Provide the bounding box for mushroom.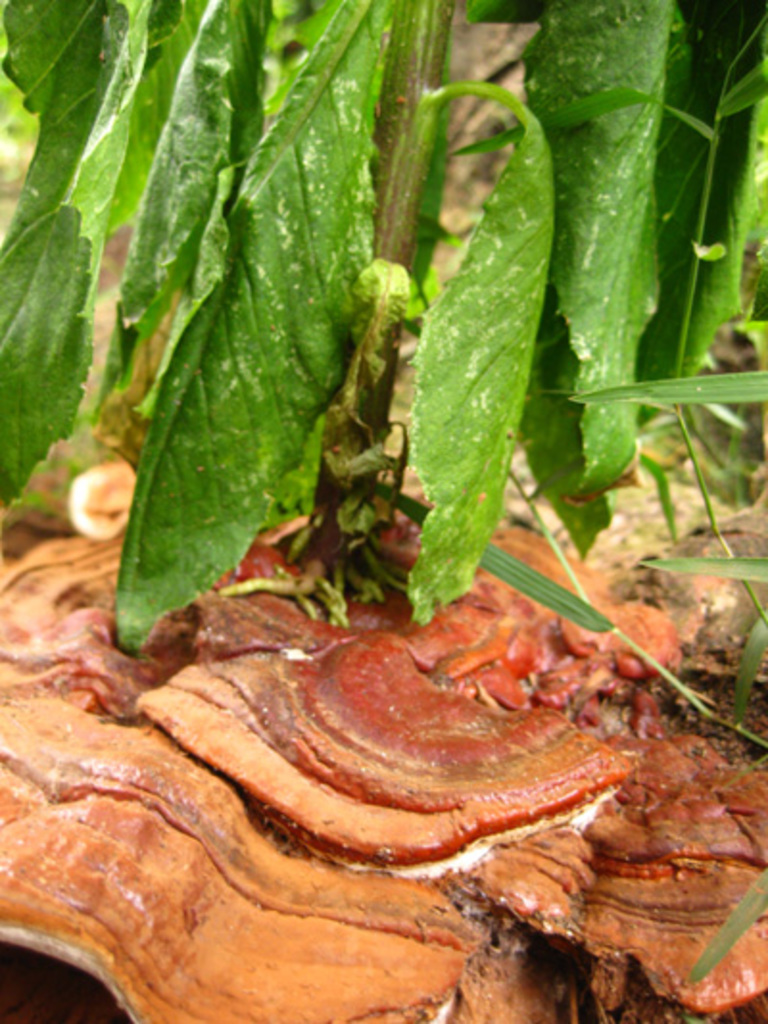
[left=0, top=517, right=762, bottom=1022].
